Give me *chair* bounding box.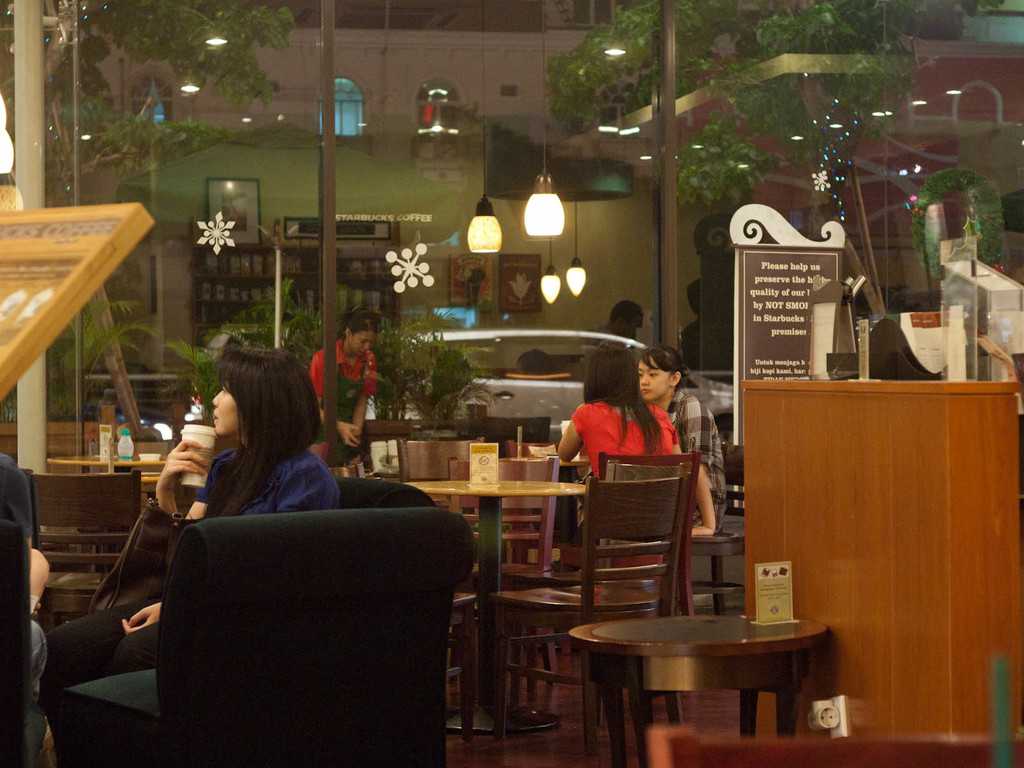
<bbox>404, 437, 486, 563</bbox>.
